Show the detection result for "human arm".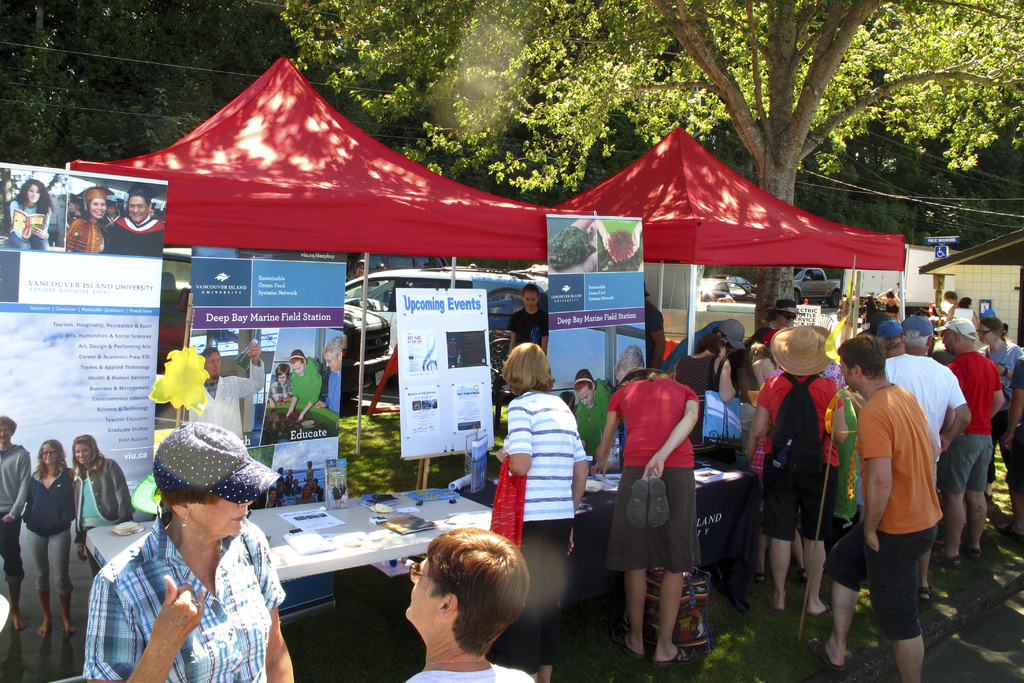
bbox=(264, 378, 276, 408).
